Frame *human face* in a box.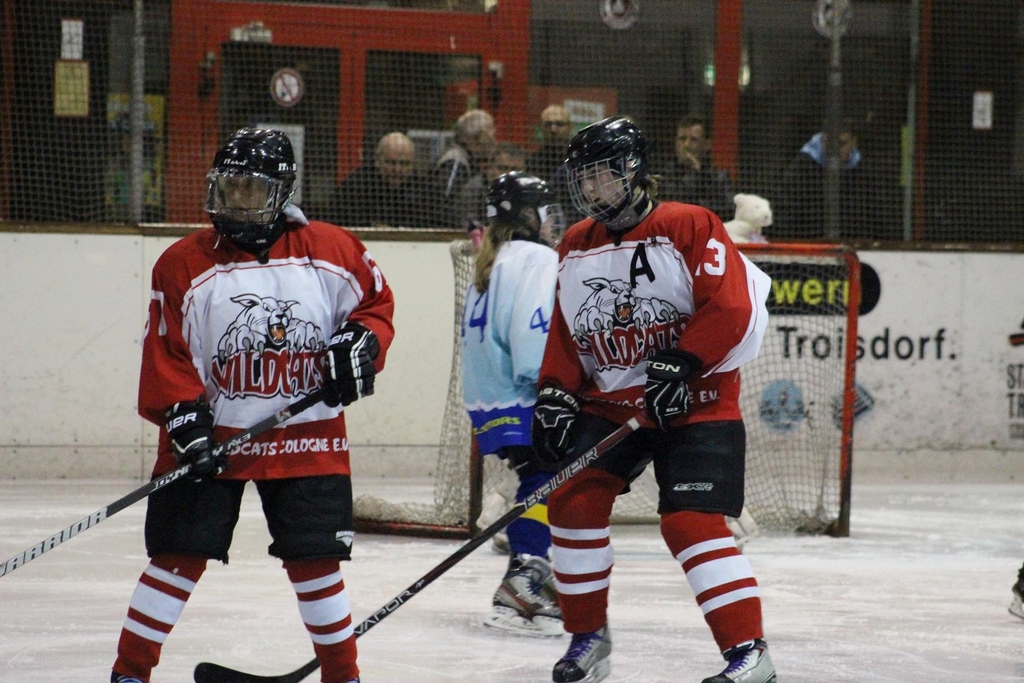
<bbox>488, 154, 522, 179</bbox>.
